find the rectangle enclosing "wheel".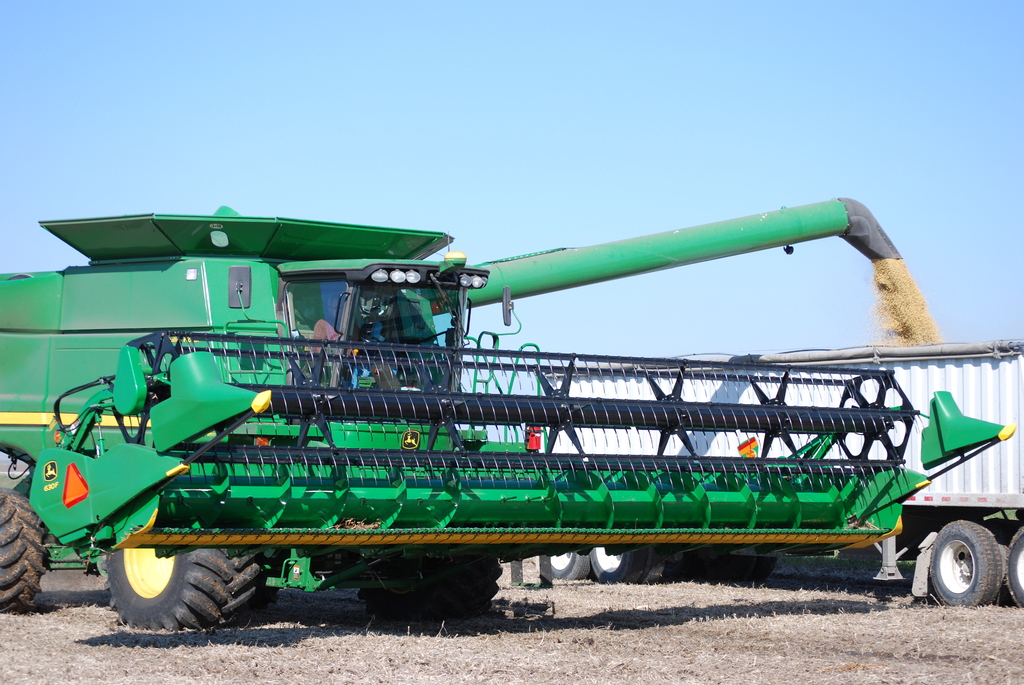
detection(103, 516, 271, 642).
